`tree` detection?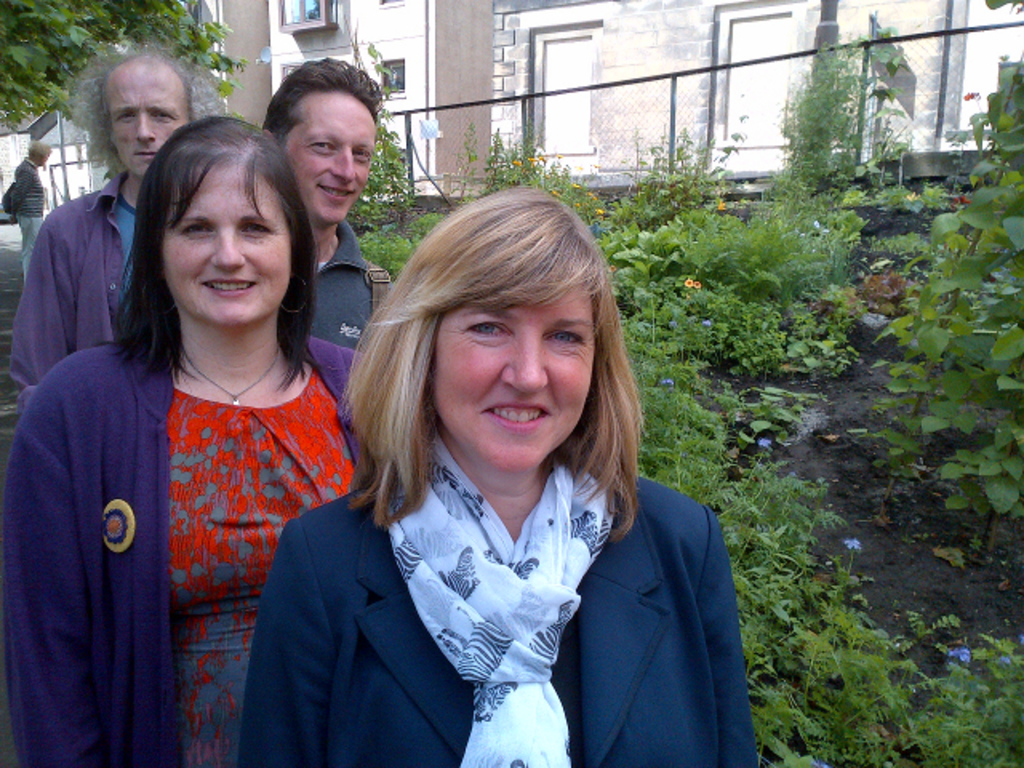
0:0:243:131
